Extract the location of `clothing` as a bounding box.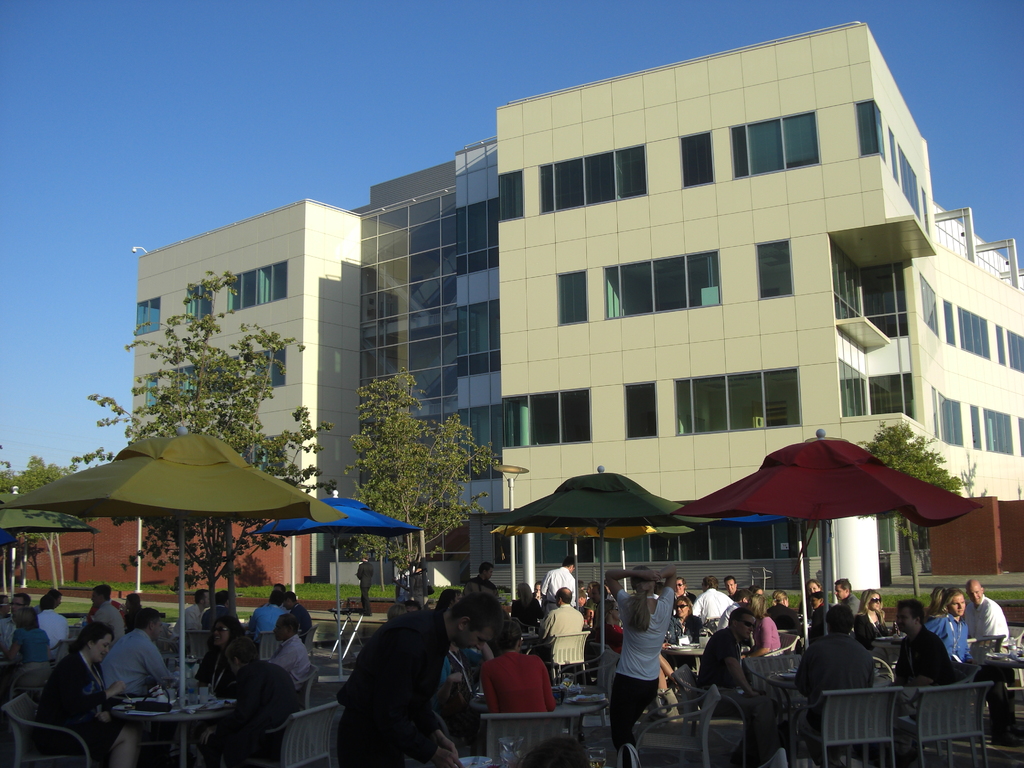
<bbox>852, 607, 890, 654</bbox>.
